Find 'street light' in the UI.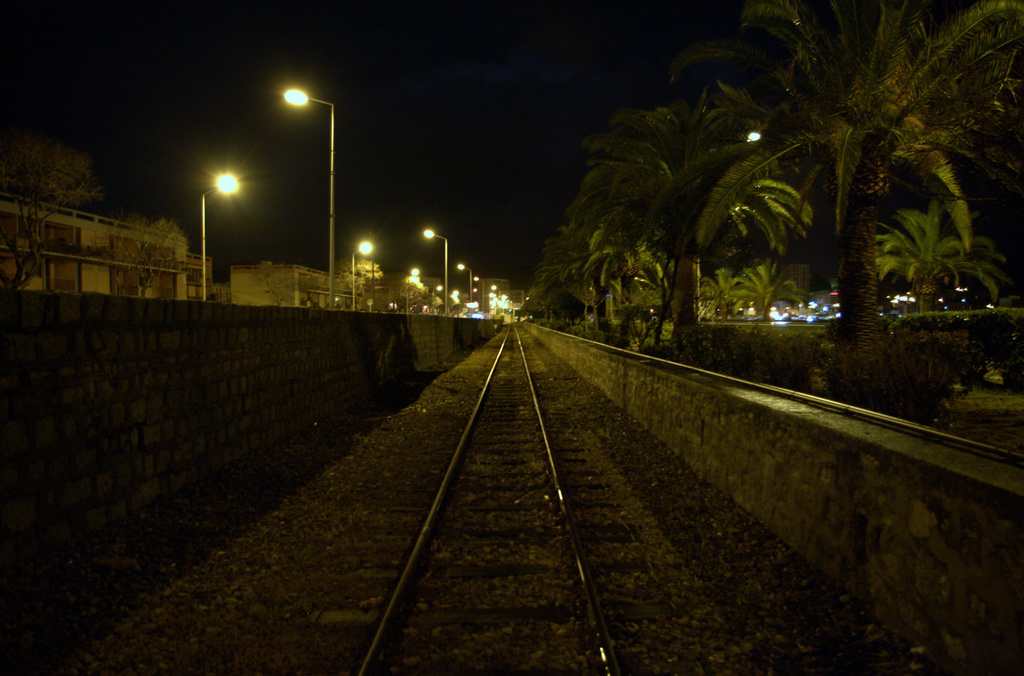
UI element at <region>435, 282, 440, 306</region>.
